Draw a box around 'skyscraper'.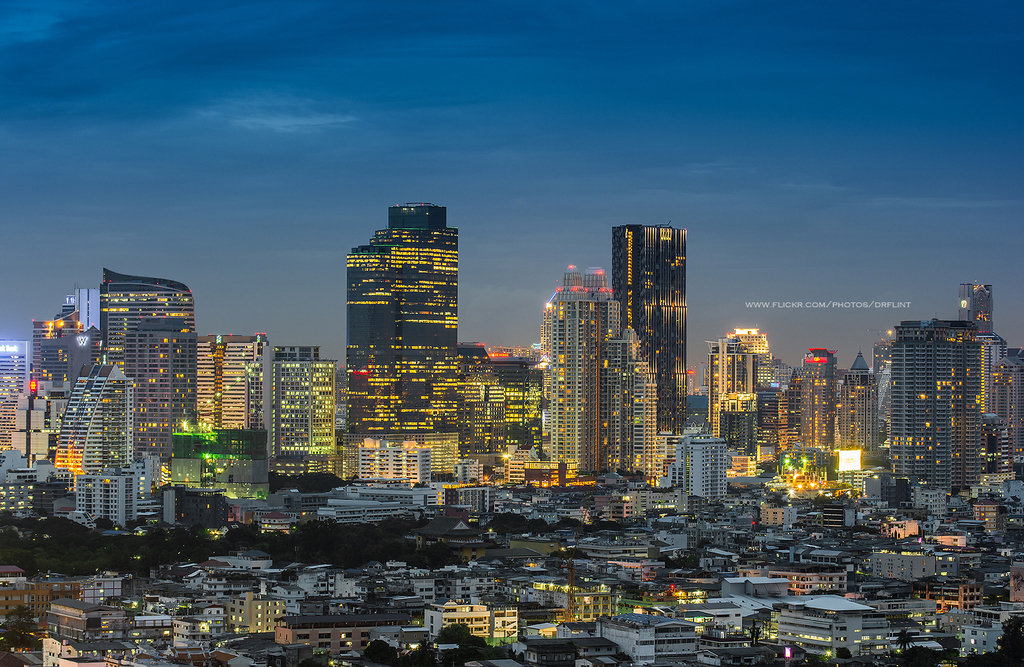
select_region(621, 225, 687, 428).
